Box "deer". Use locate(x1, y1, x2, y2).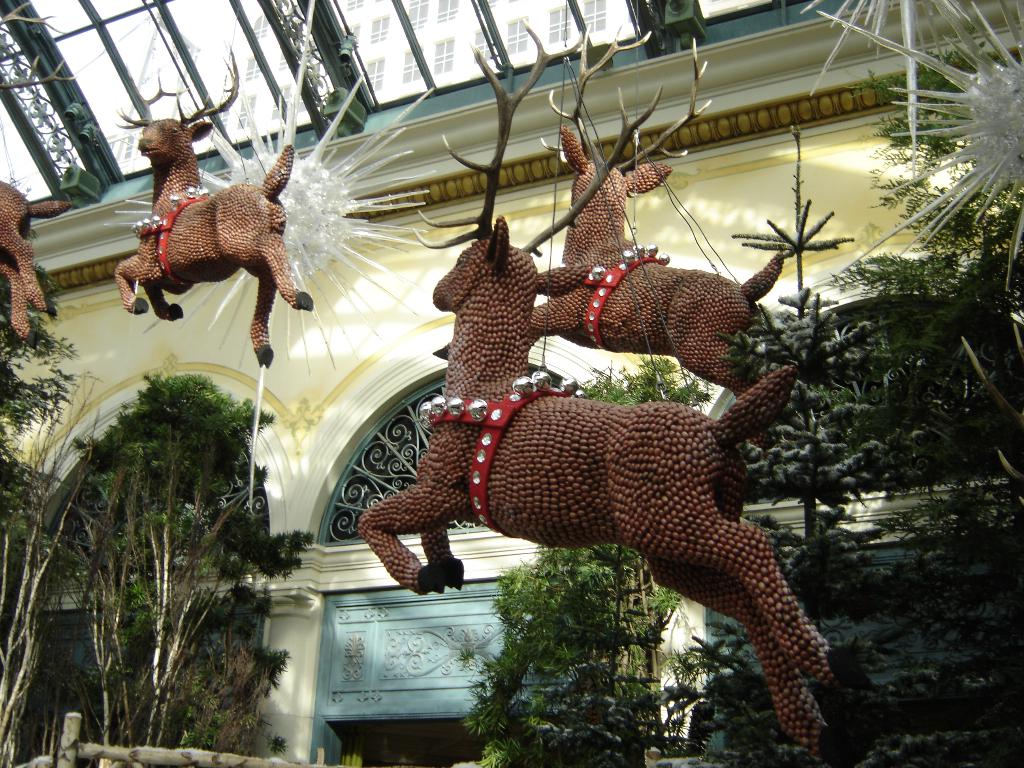
locate(1, 180, 77, 348).
